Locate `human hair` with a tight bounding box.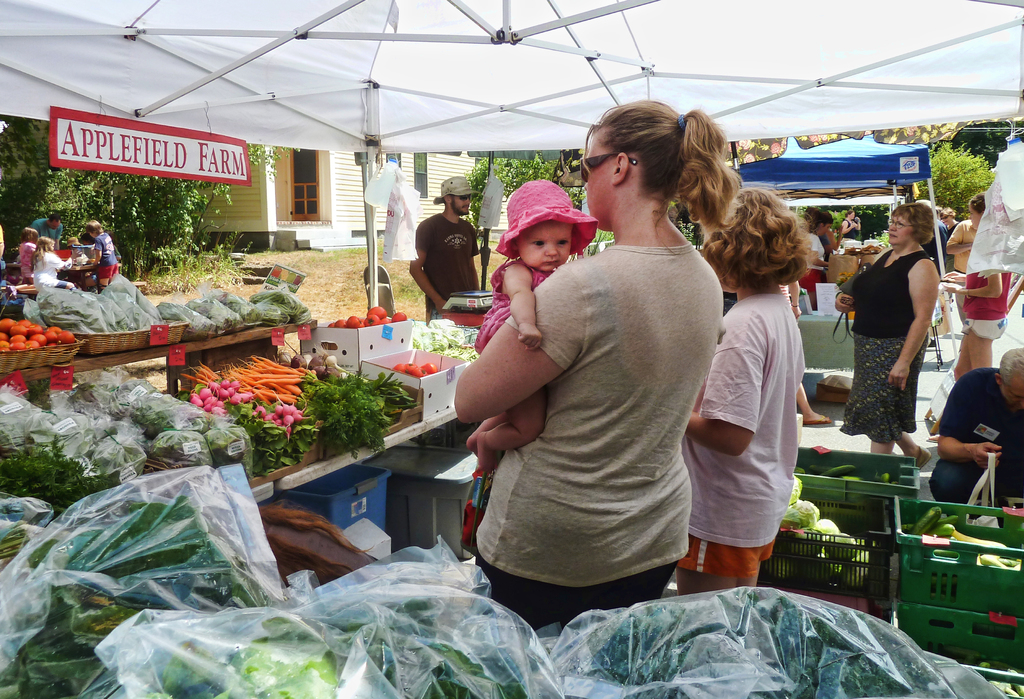
bbox(799, 206, 829, 236).
